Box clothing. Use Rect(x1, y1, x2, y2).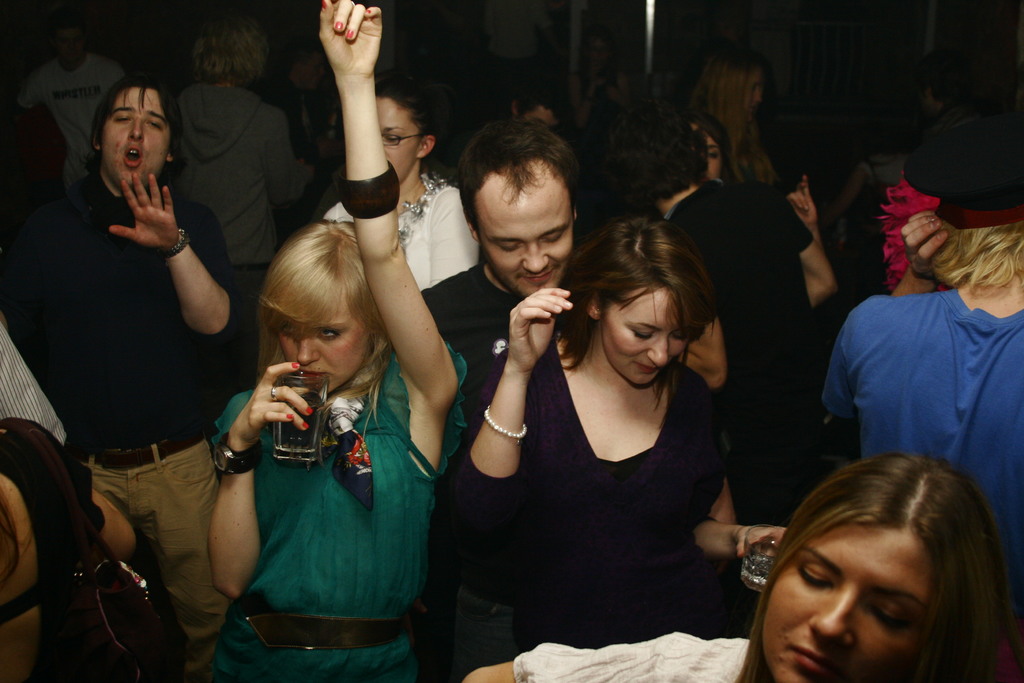
Rect(0, 327, 68, 444).
